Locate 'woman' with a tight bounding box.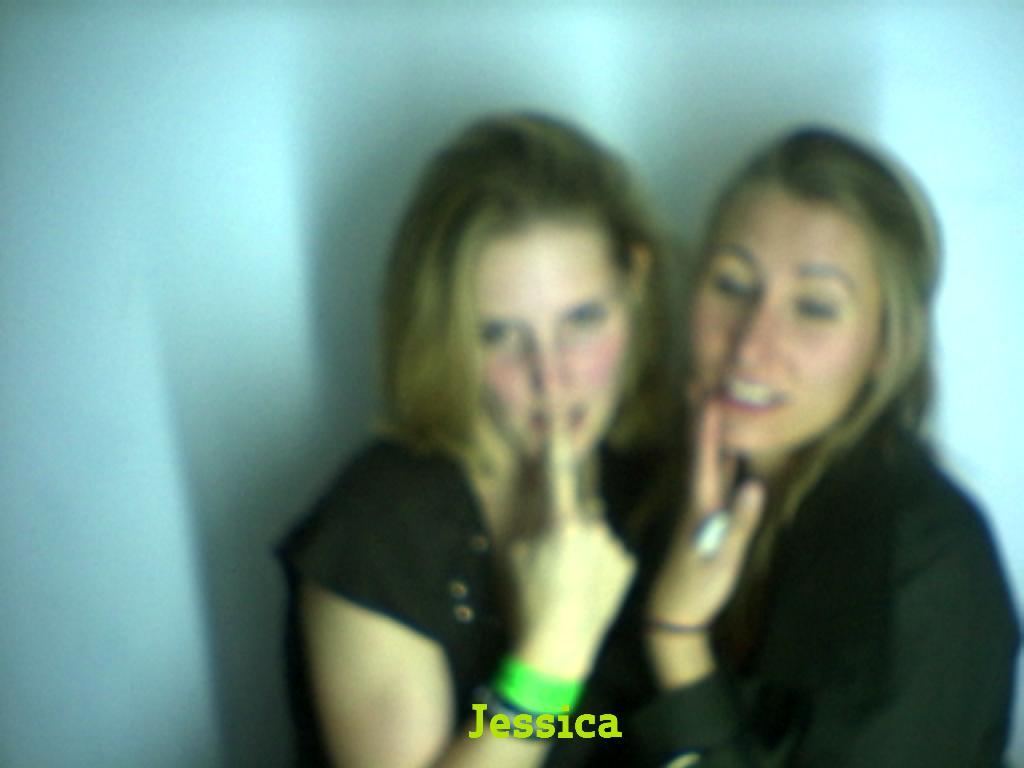
(643,124,1023,767).
